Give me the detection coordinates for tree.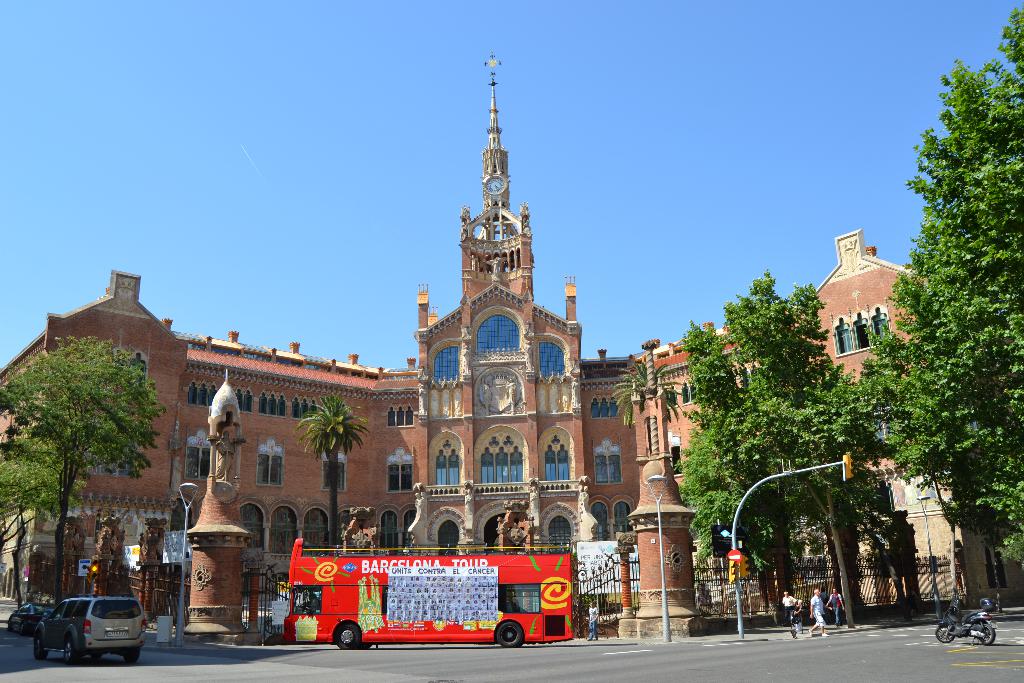
detection(0, 331, 170, 613).
